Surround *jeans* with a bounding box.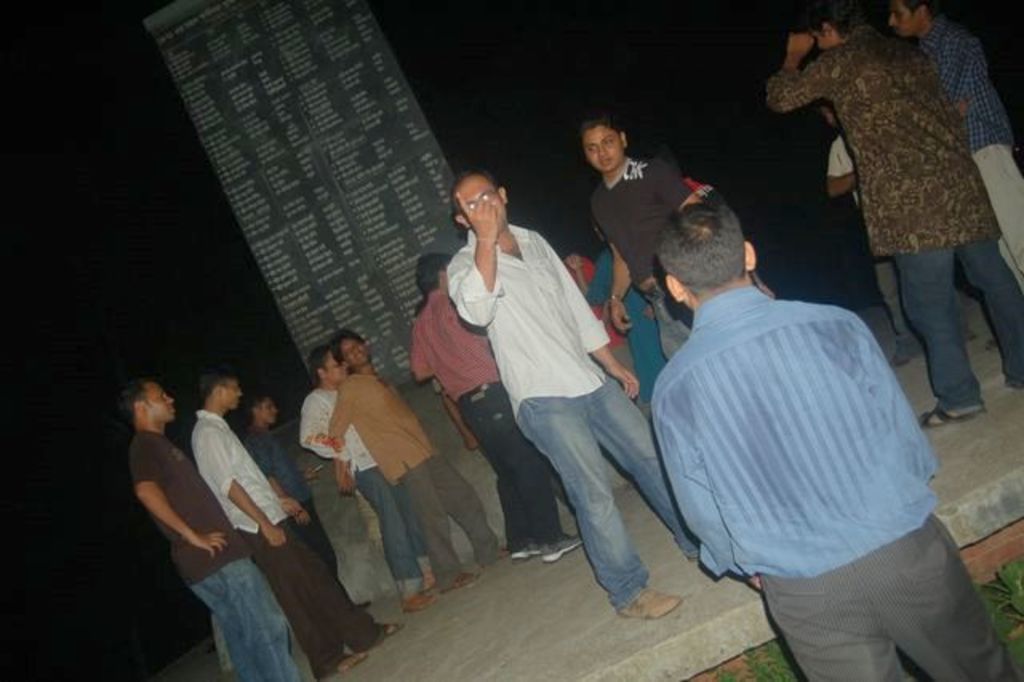
(194,557,309,680).
